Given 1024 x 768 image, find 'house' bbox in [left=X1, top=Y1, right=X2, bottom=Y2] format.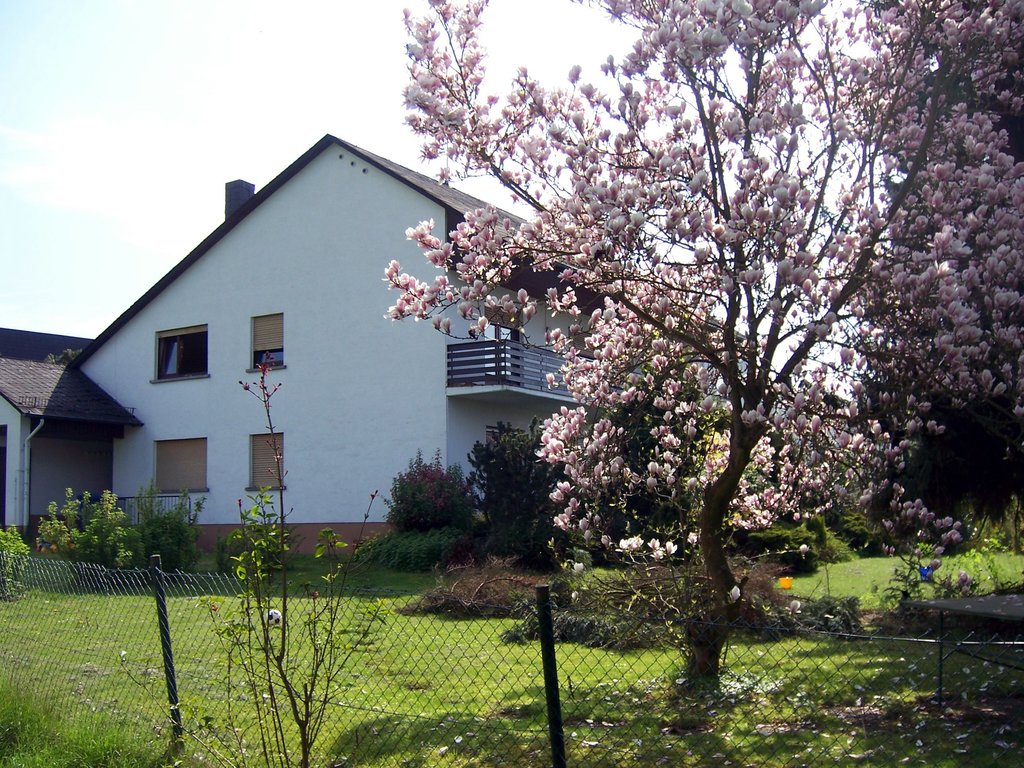
[left=76, top=90, right=694, bottom=607].
